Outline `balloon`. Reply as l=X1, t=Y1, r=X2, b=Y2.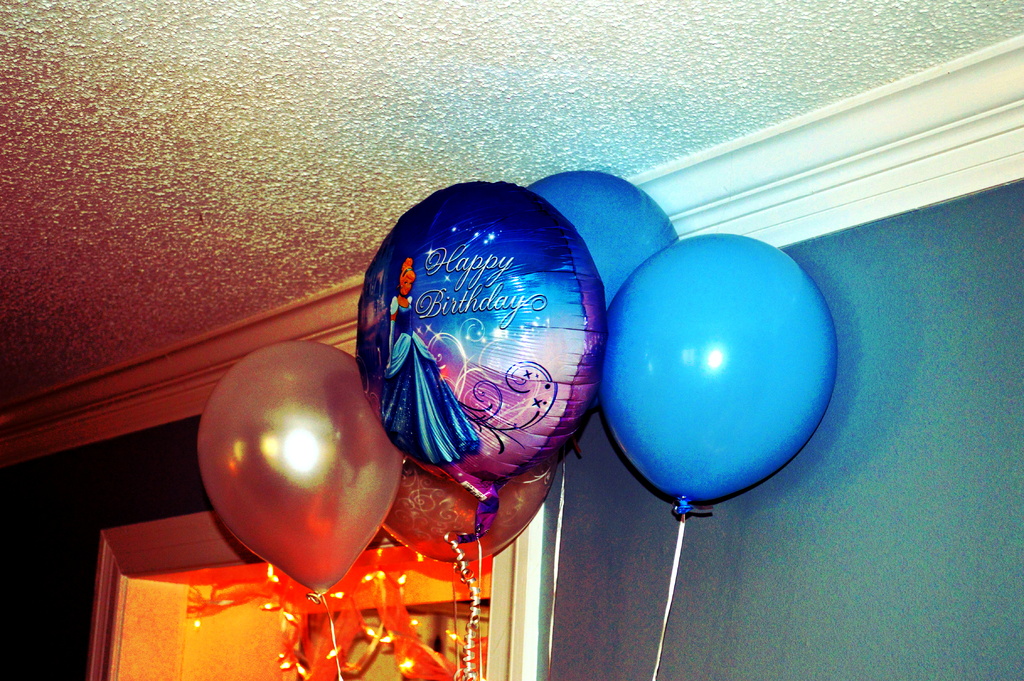
l=200, t=338, r=405, b=598.
